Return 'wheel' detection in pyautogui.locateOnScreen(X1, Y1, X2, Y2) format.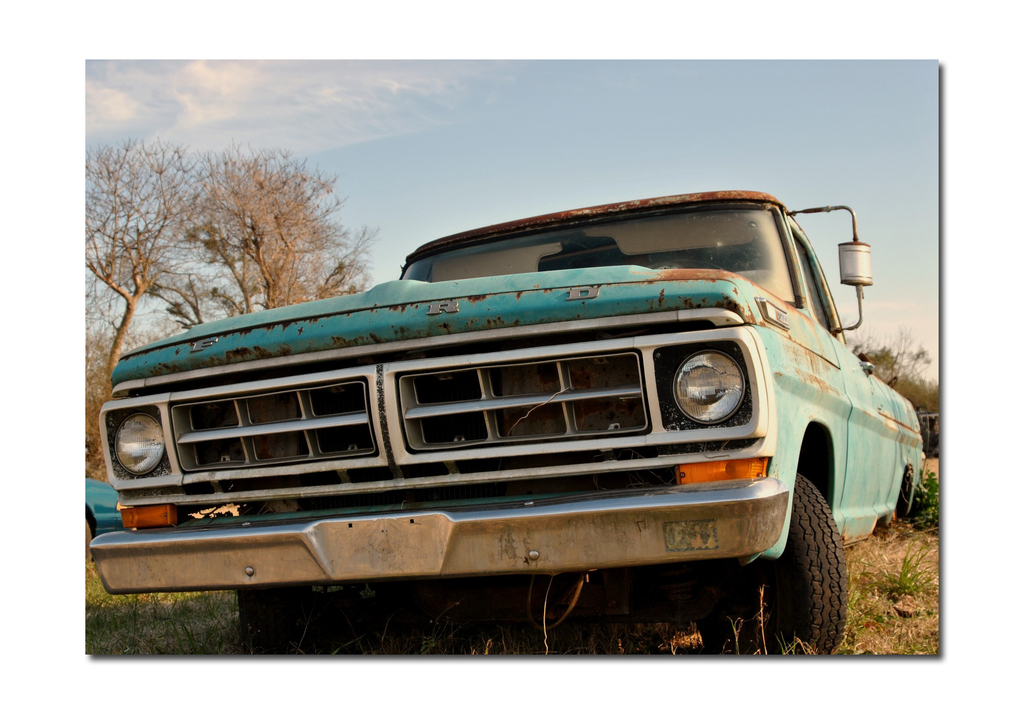
pyautogui.locateOnScreen(240, 589, 344, 656).
